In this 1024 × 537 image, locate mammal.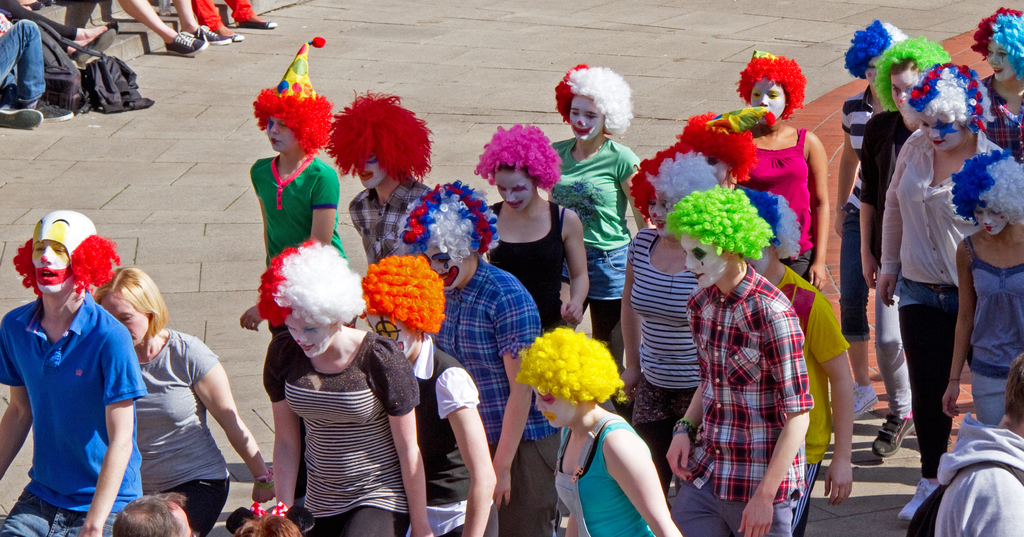
Bounding box: {"left": 513, "top": 324, "right": 682, "bottom": 536}.
